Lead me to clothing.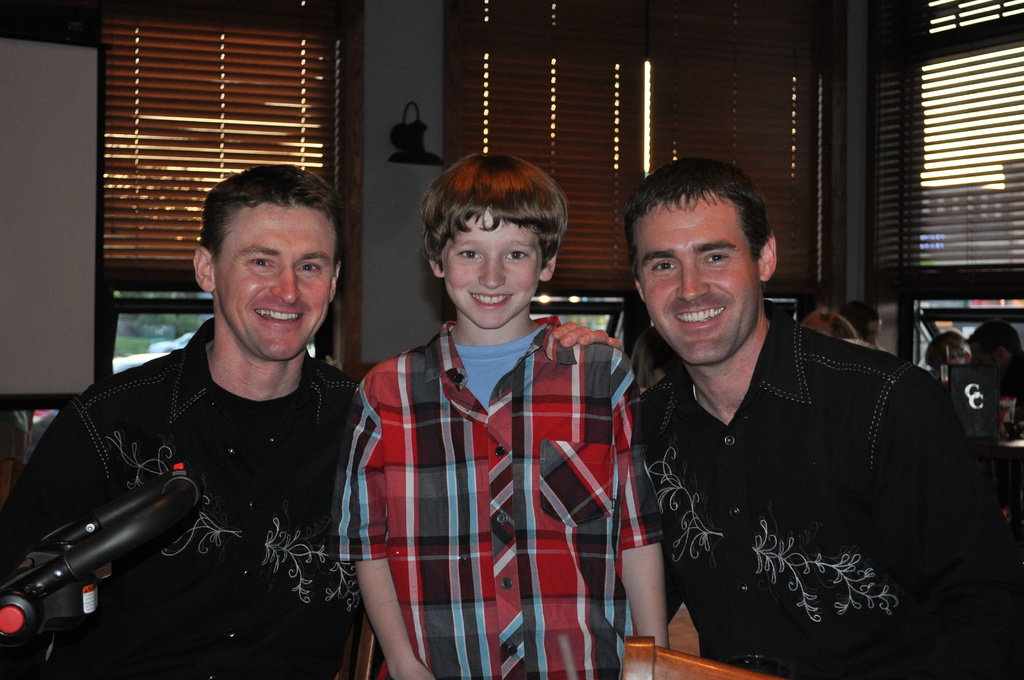
Lead to box=[1, 409, 32, 466].
